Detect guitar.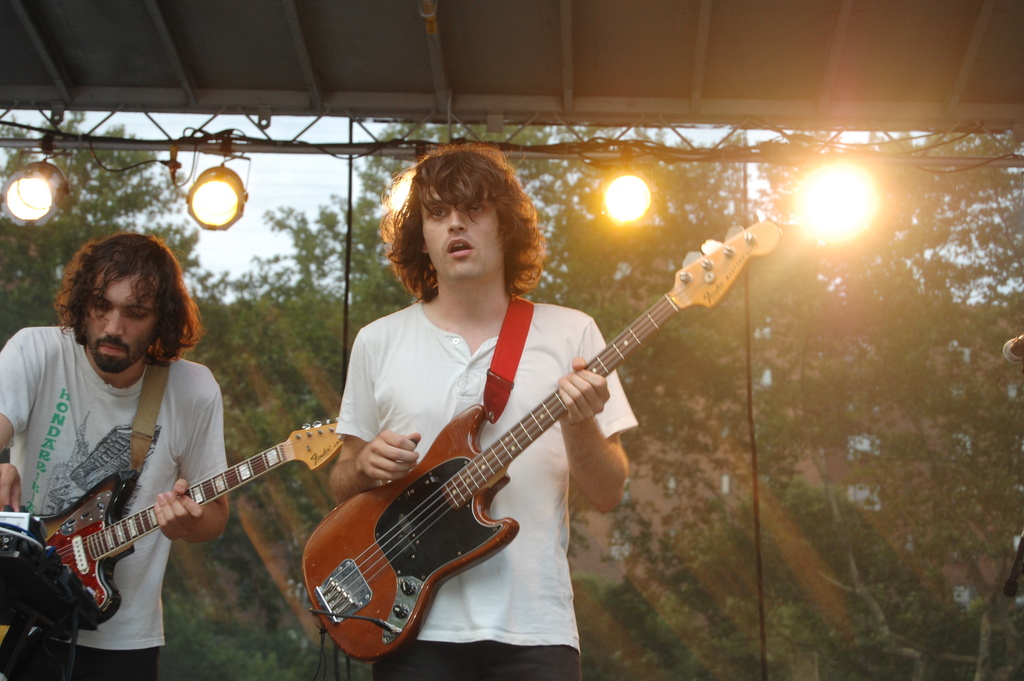
Detected at bbox=(0, 411, 351, 650).
